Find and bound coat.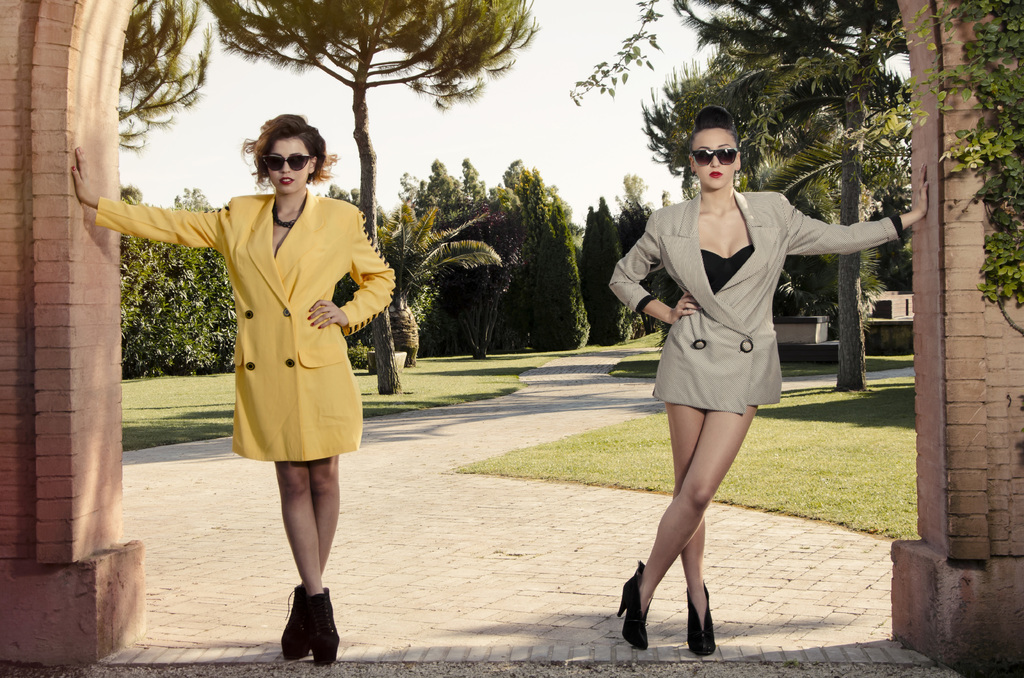
Bound: [605, 191, 899, 412].
